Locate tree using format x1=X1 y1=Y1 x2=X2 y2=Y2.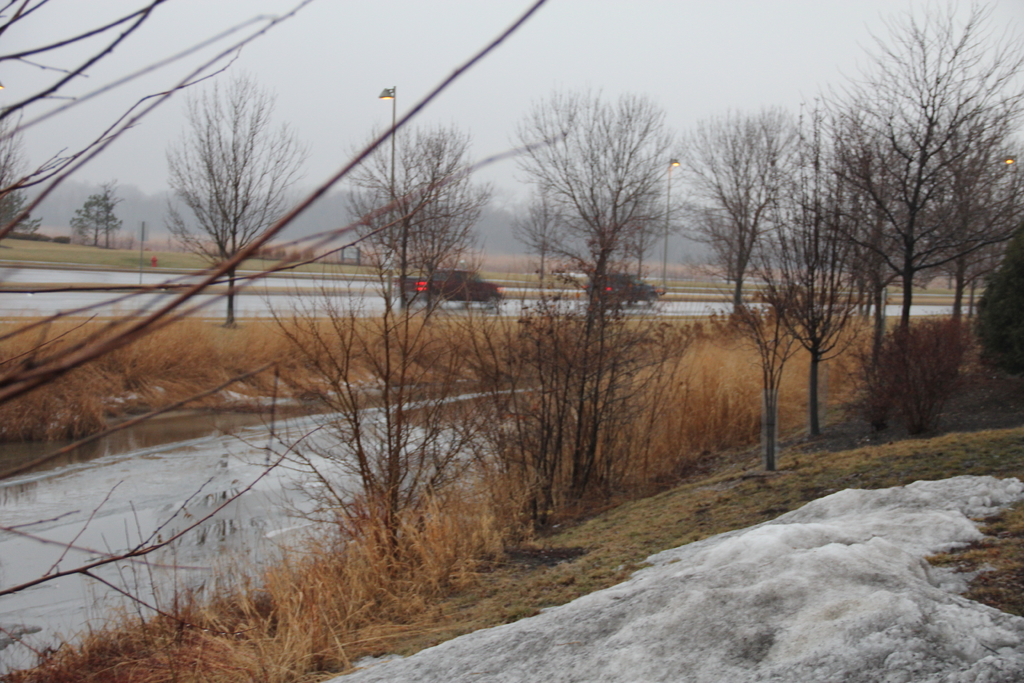
x1=0 y1=0 x2=551 y2=659.
